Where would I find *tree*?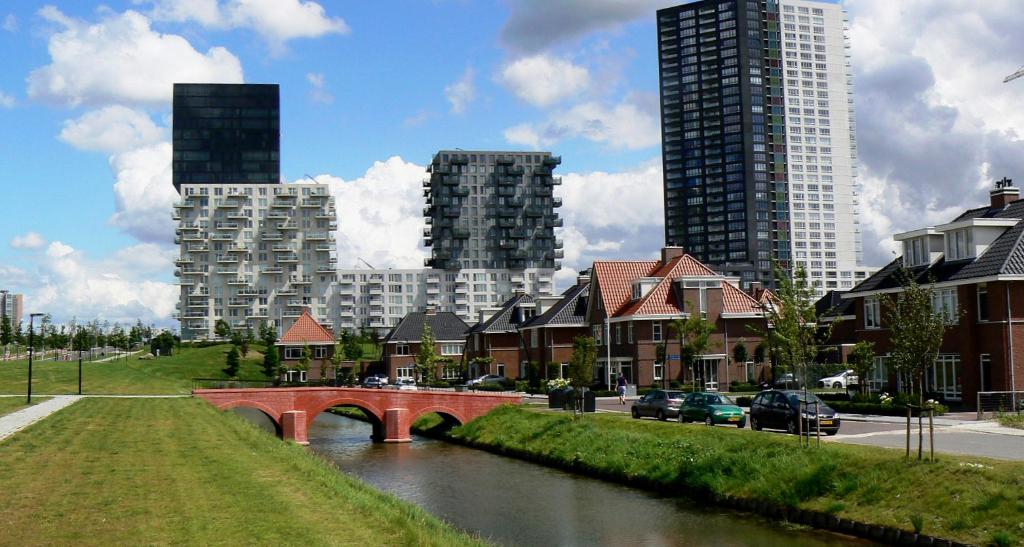
At l=763, t=270, r=829, b=366.
